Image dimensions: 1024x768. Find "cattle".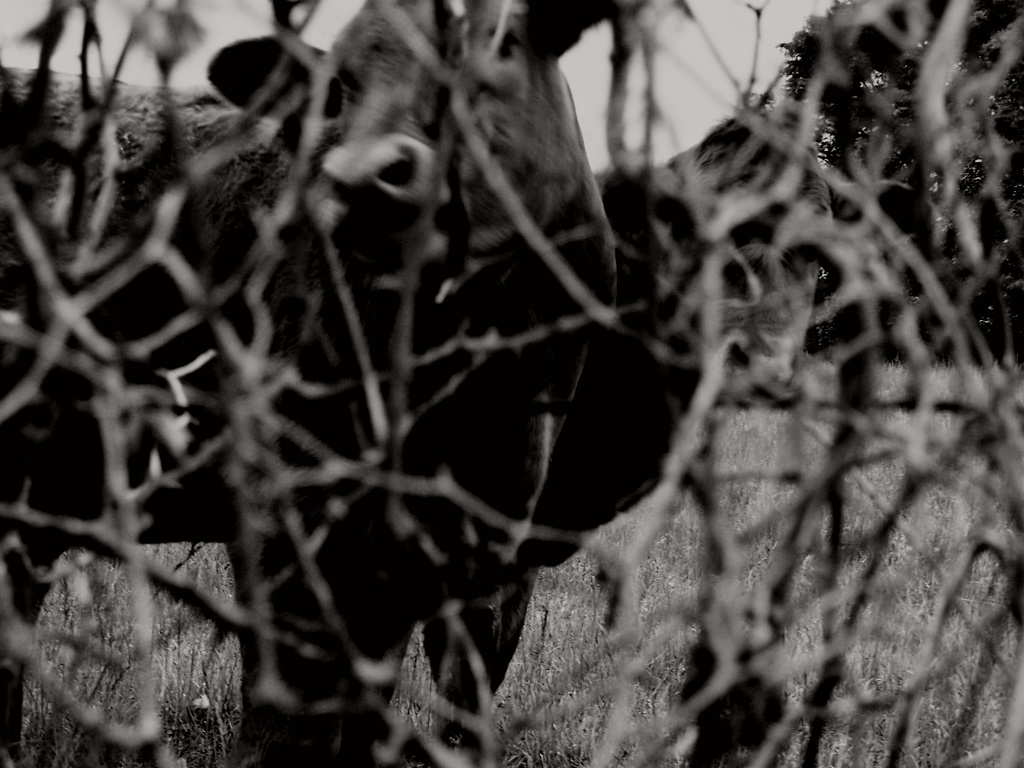
select_region(434, 106, 831, 767).
